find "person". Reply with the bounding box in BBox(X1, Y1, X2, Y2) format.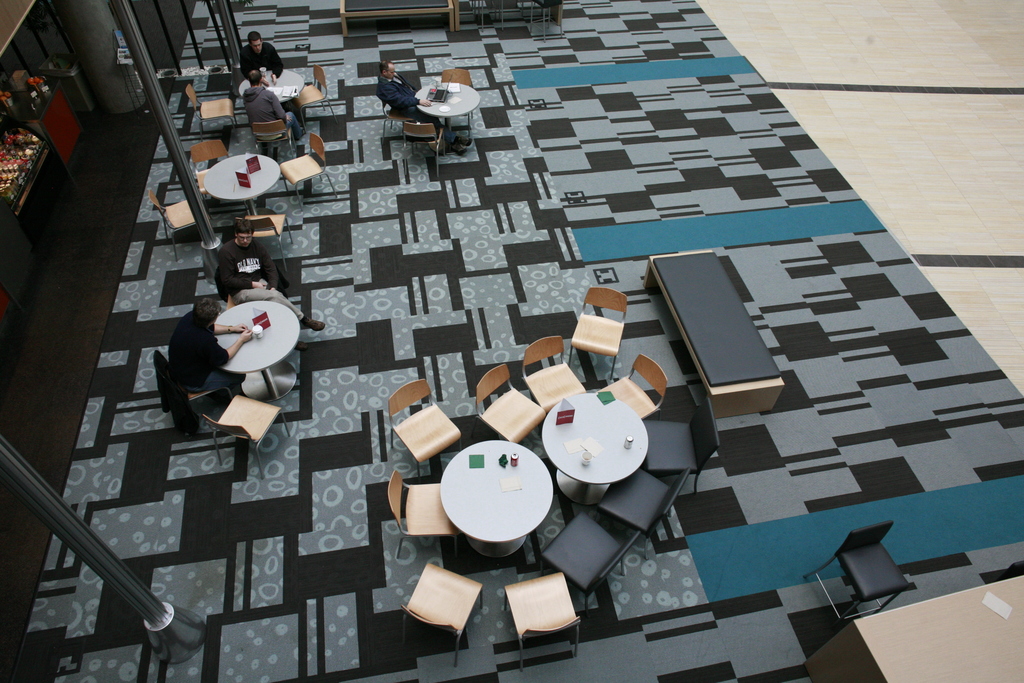
BBox(241, 74, 305, 151).
